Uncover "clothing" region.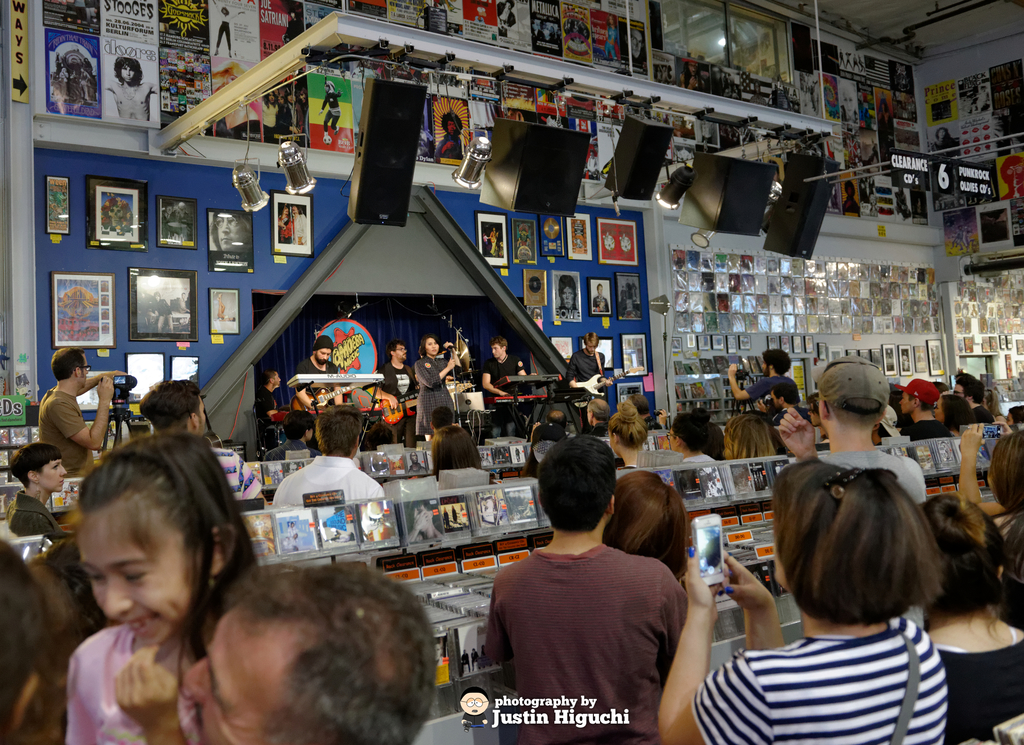
Uncovered: rect(32, 386, 93, 467).
